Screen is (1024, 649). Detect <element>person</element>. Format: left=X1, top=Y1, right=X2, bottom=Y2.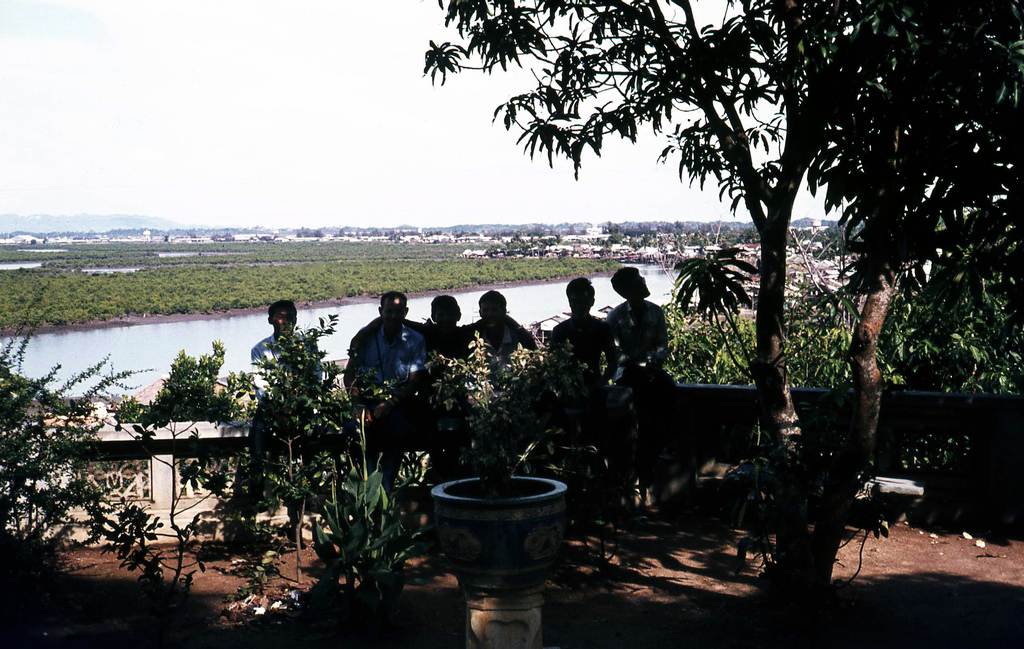
left=249, top=300, right=324, bottom=426.
